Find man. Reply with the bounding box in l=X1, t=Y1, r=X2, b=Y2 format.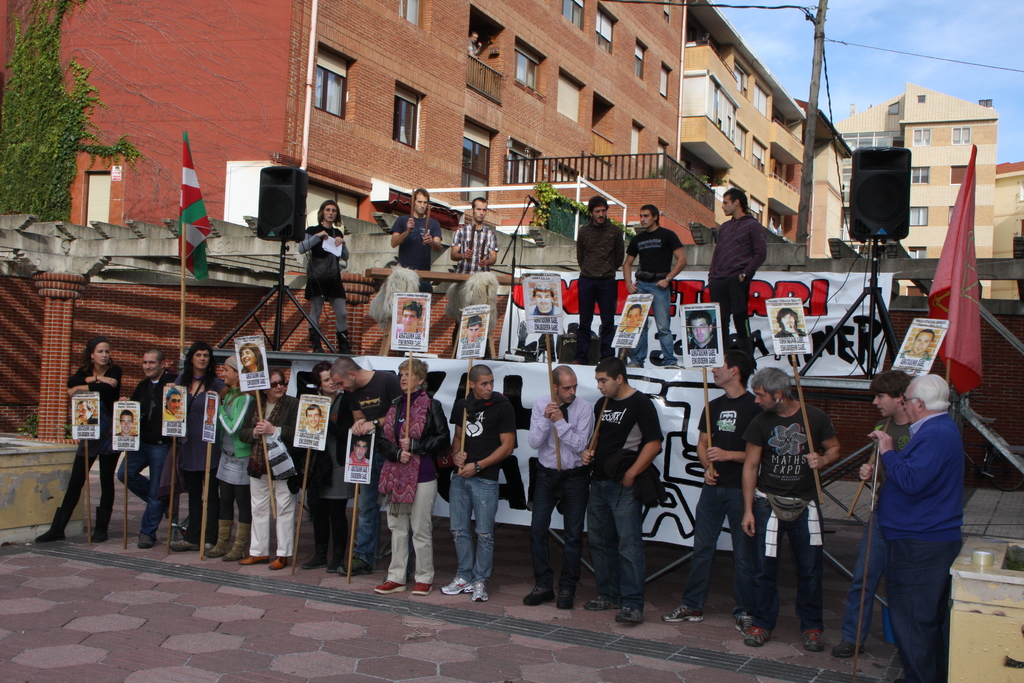
l=742, t=365, r=847, b=655.
